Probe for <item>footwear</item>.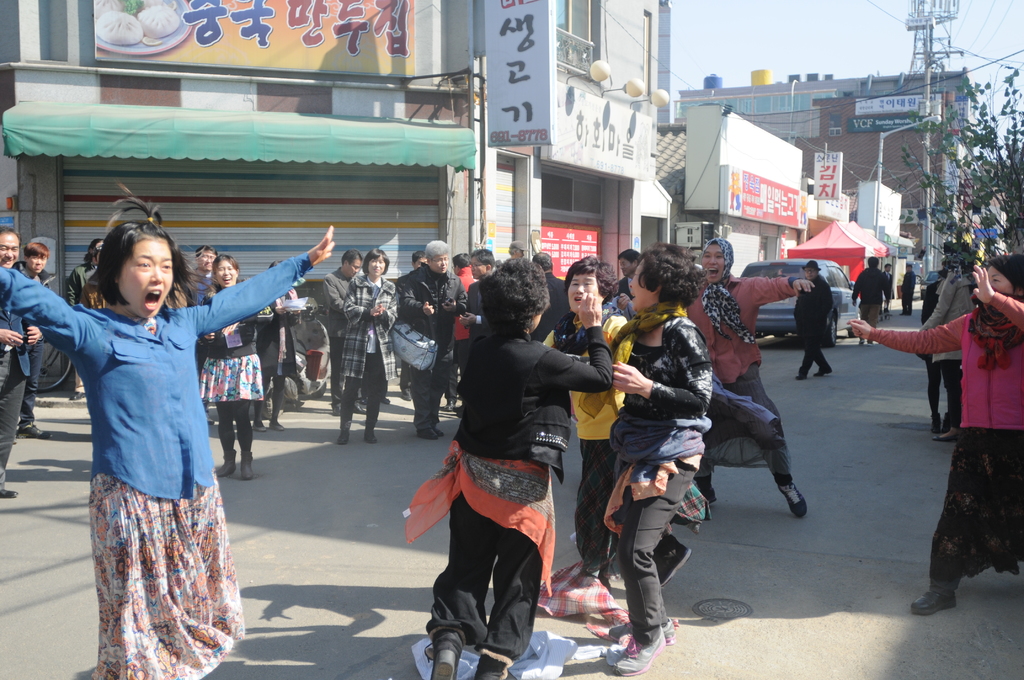
Probe result: [x1=341, y1=421, x2=353, y2=452].
